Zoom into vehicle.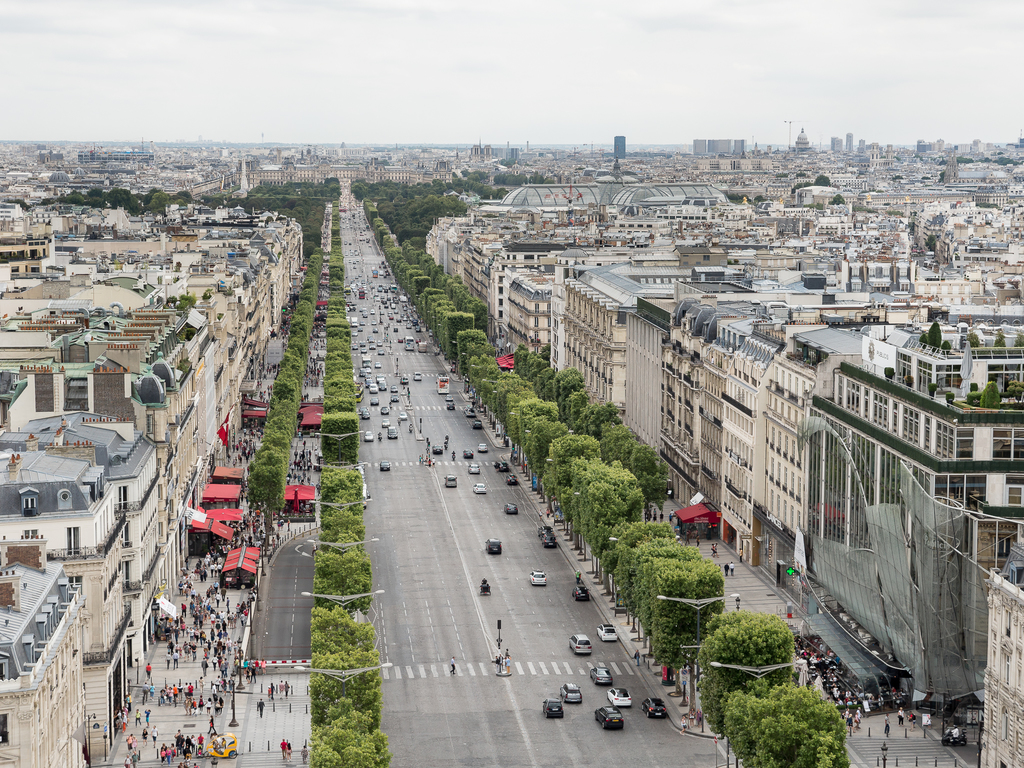
Zoom target: bbox=(493, 460, 509, 472).
